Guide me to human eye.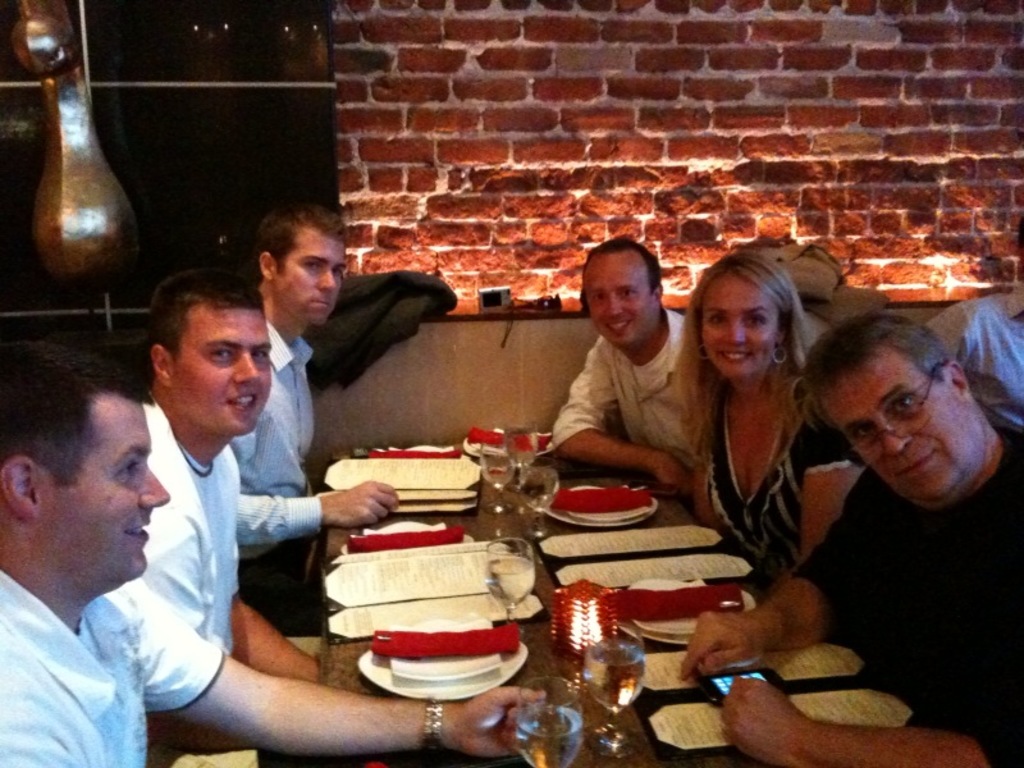
Guidance: [330,262,344,275].
